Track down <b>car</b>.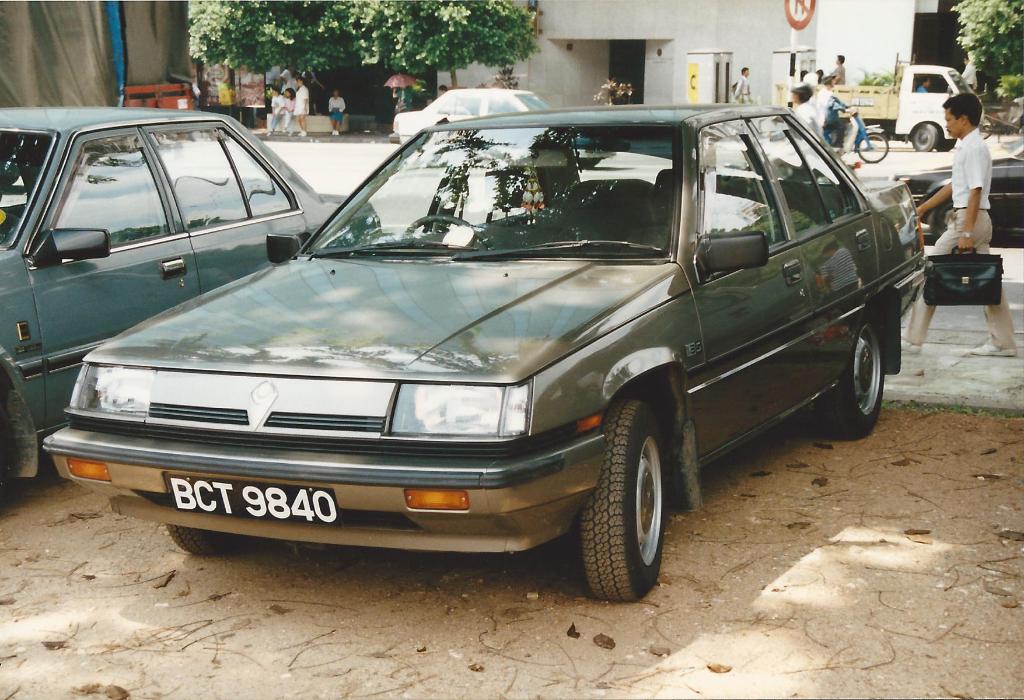
Tracked to 0/106/397/485.
